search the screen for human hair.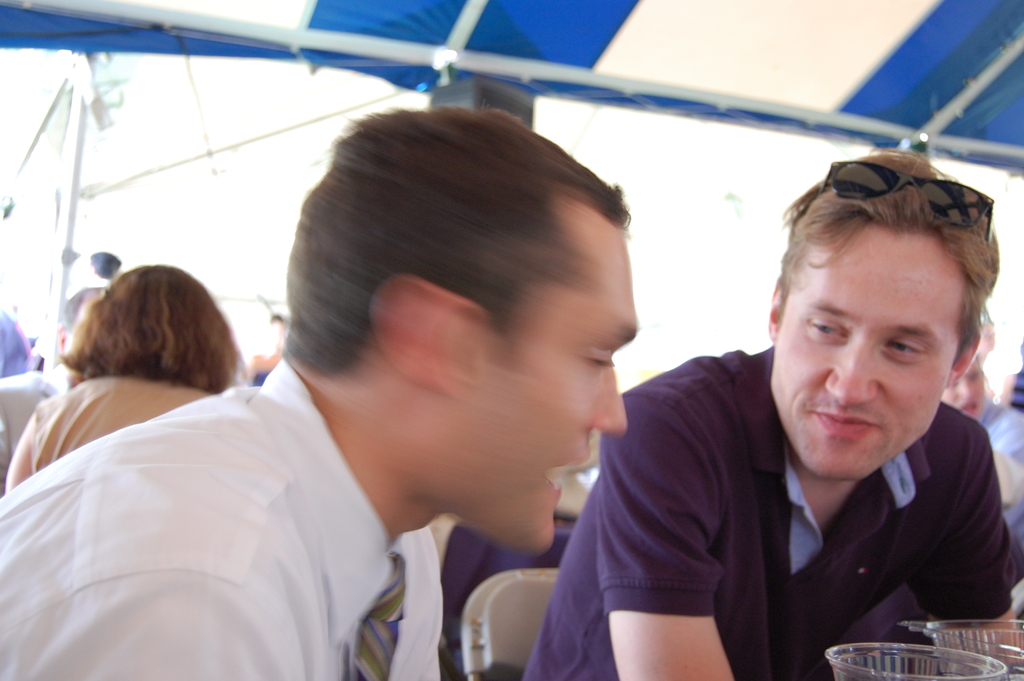
Found at <region>774, 145, 995, 372</region>.
